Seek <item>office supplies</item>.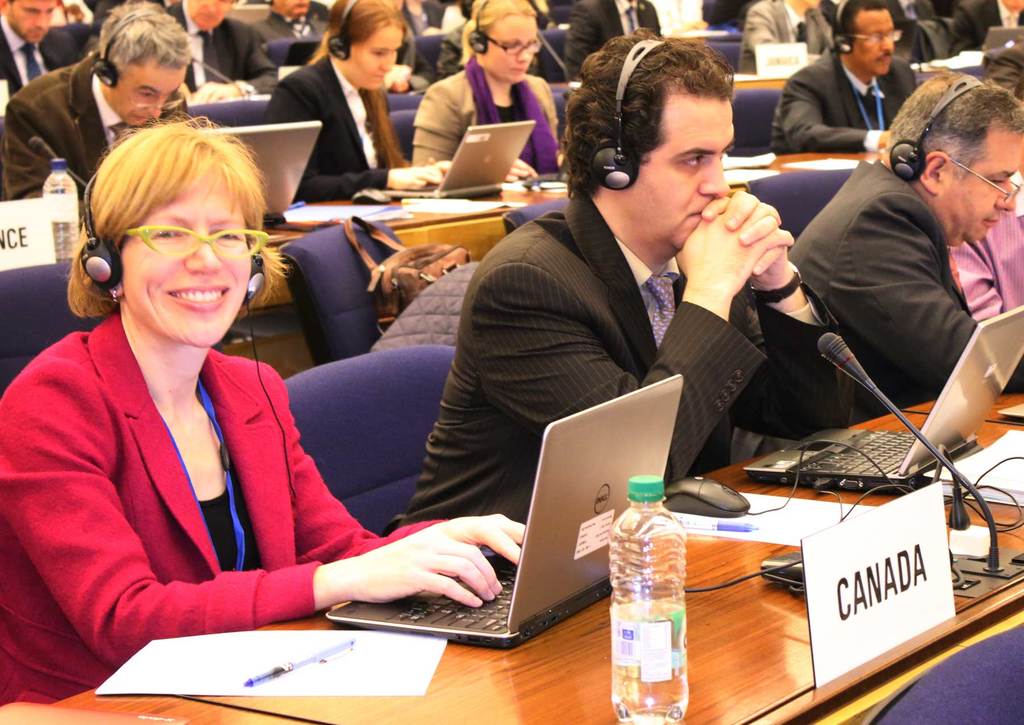
762,330,1022,605.
